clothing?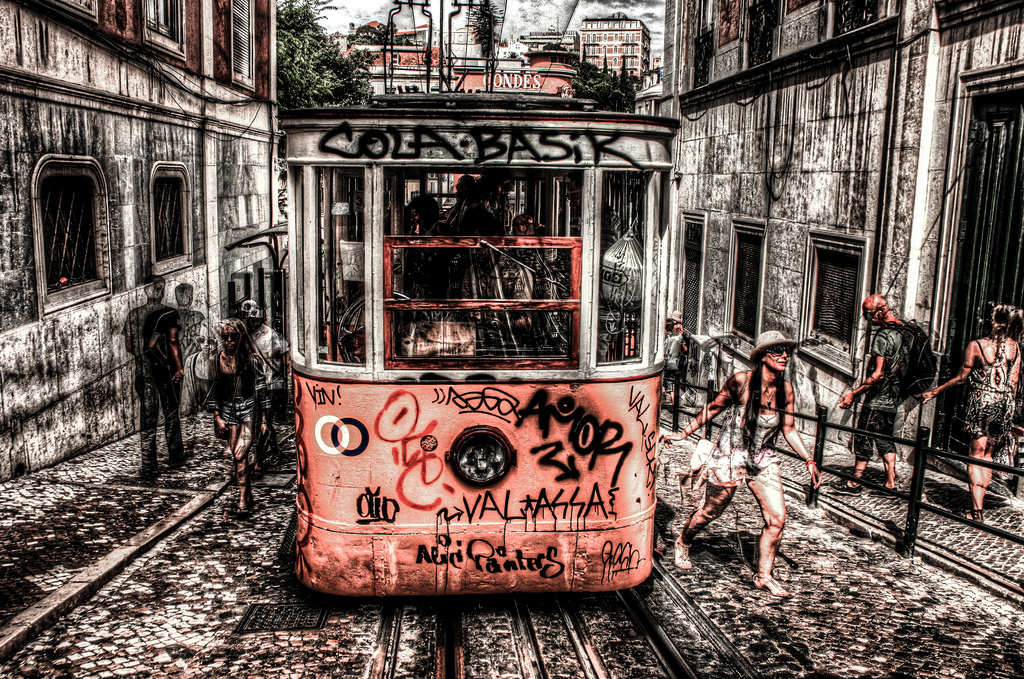
bbox=(954, 335, 1023, 469)
